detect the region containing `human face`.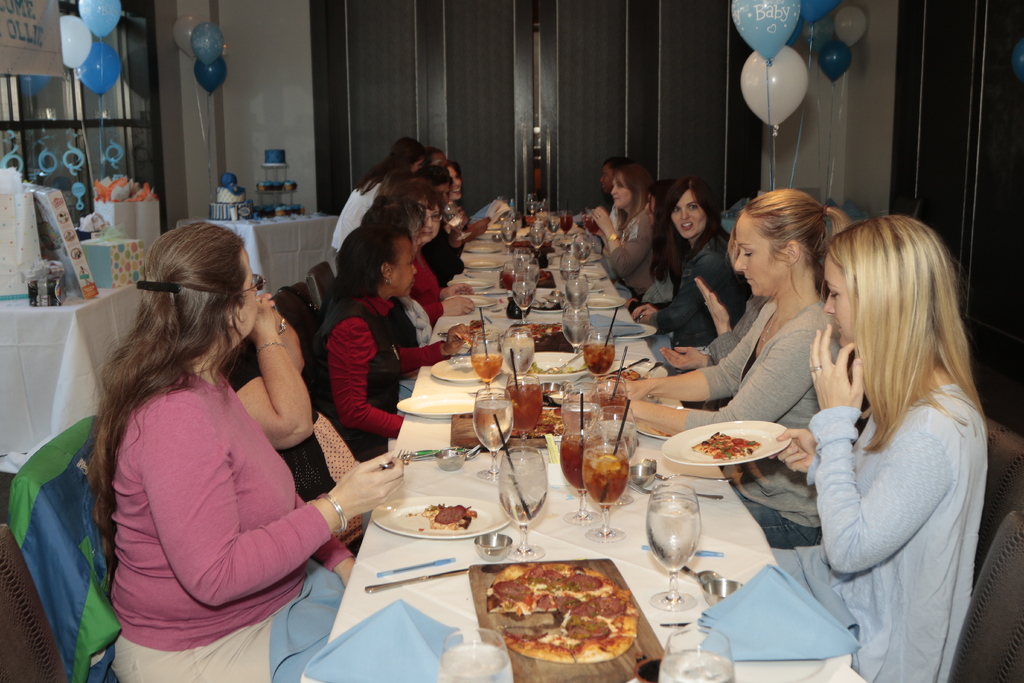
bbox(730, 219, 782, 297).
